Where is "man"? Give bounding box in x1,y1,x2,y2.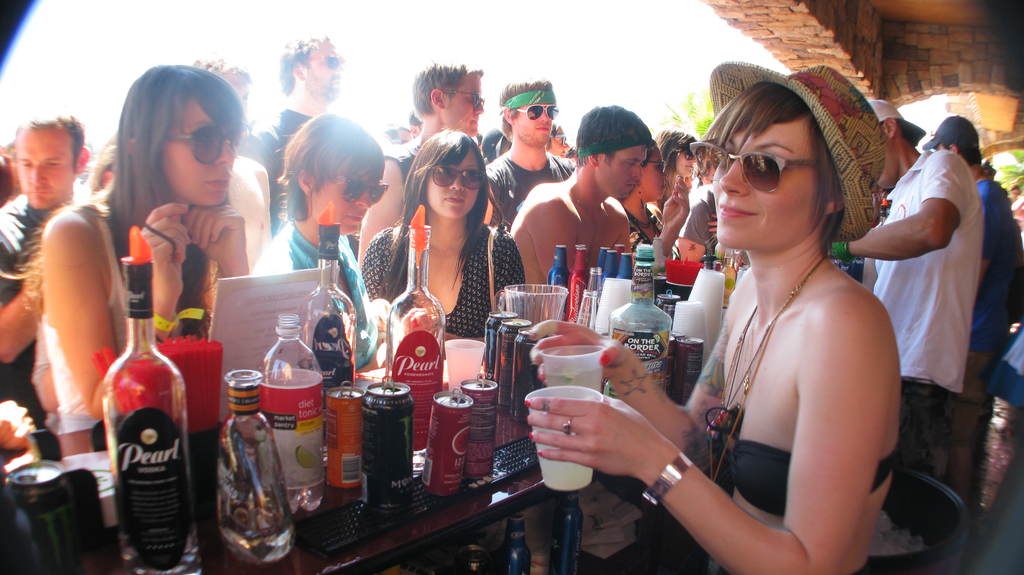
194,56,273,271.
